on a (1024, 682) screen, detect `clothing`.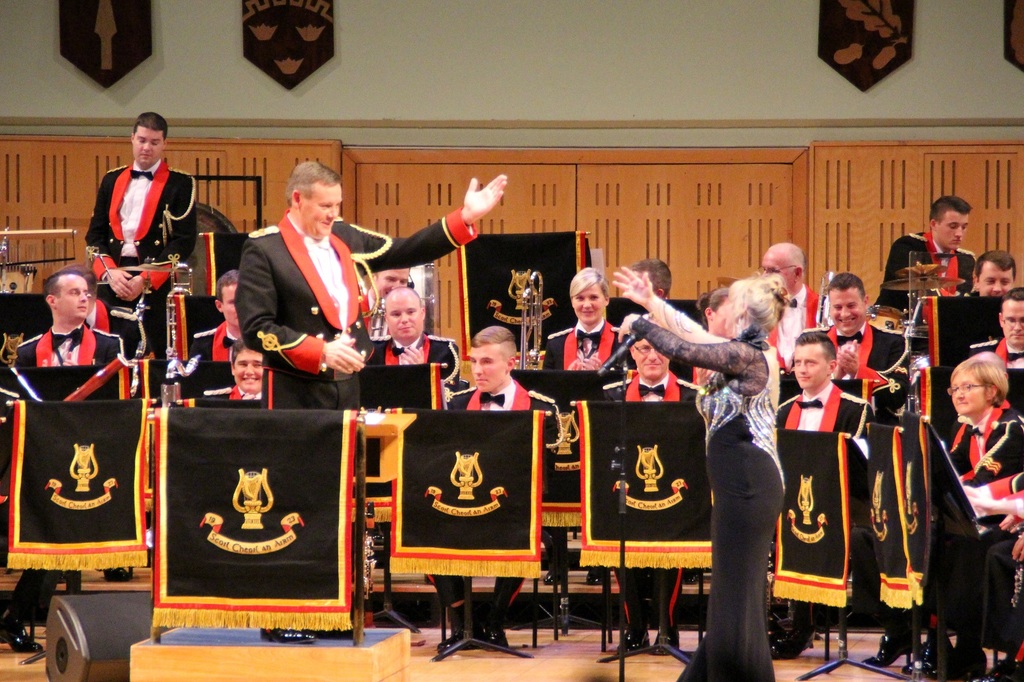
x1=775, y1=380, x2=874, y2=445.
